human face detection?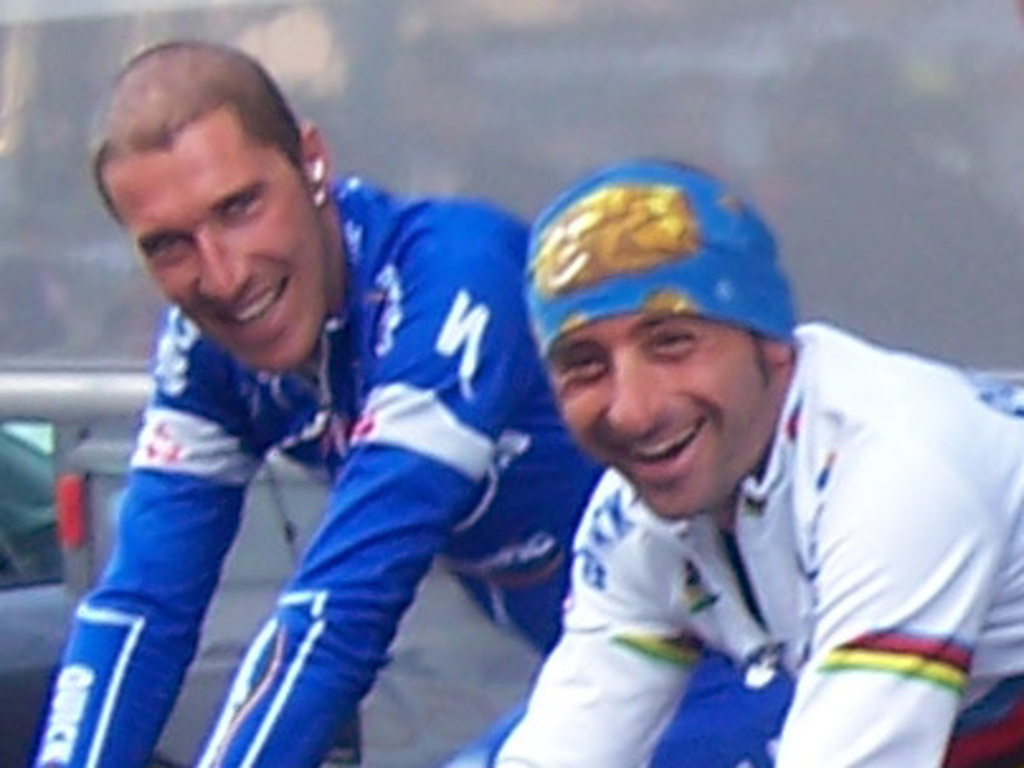
l=114, t=139, r=327, b=380
